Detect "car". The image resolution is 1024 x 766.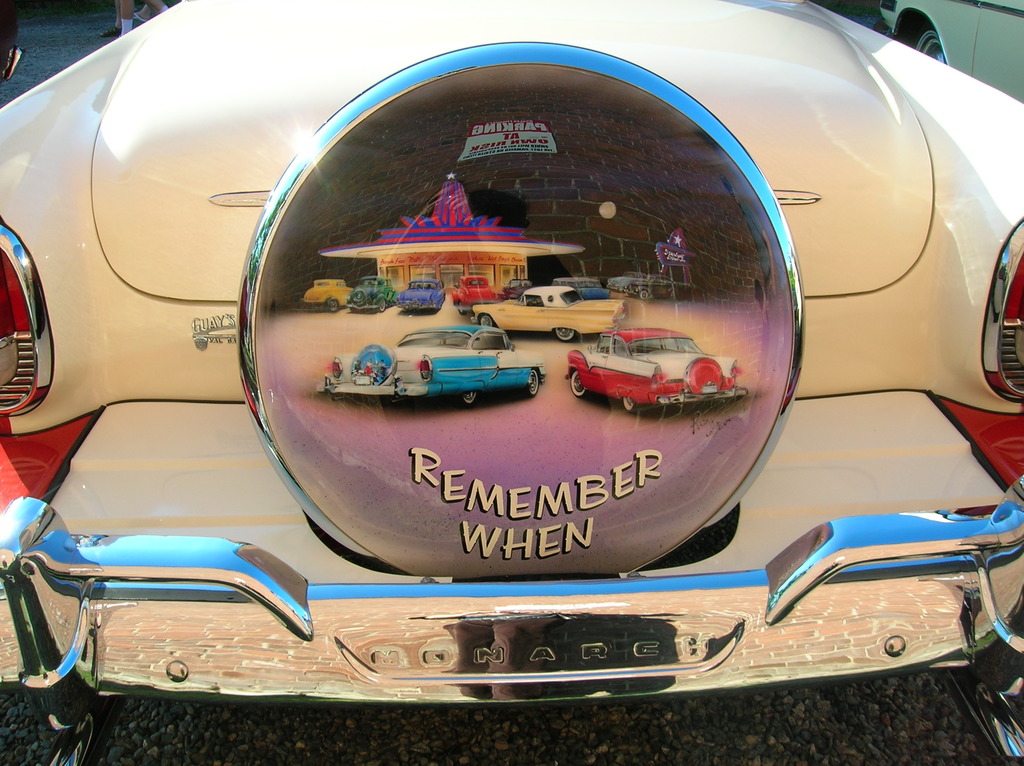
401,275,450,311.
